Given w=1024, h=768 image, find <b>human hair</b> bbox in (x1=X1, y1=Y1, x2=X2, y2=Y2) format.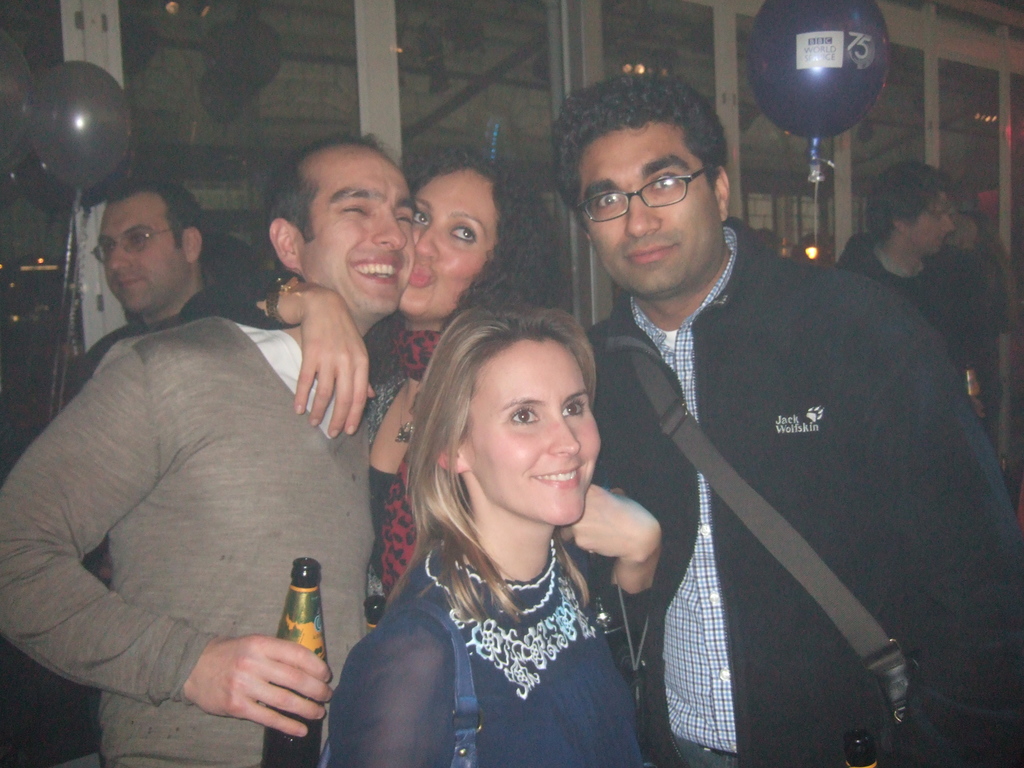
(x1=266, y1=128, x2=386, y2=242).
